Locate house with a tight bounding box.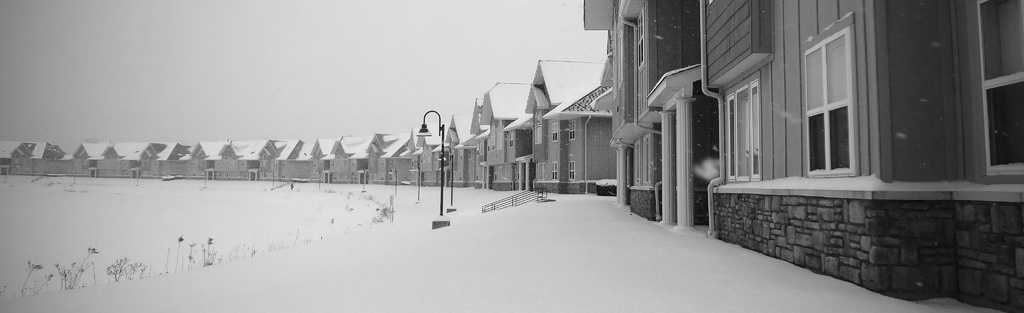
x1=527 y1=58 x2=605 y2=193.
